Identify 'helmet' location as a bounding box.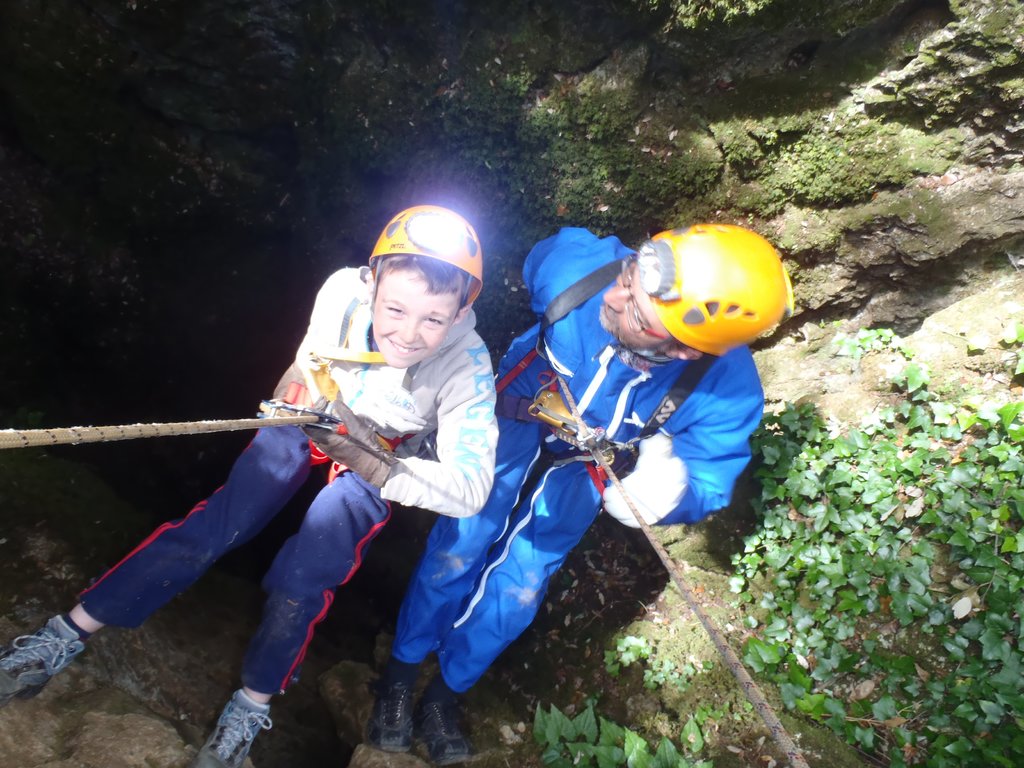
crop(636, 224, 795, 359).
